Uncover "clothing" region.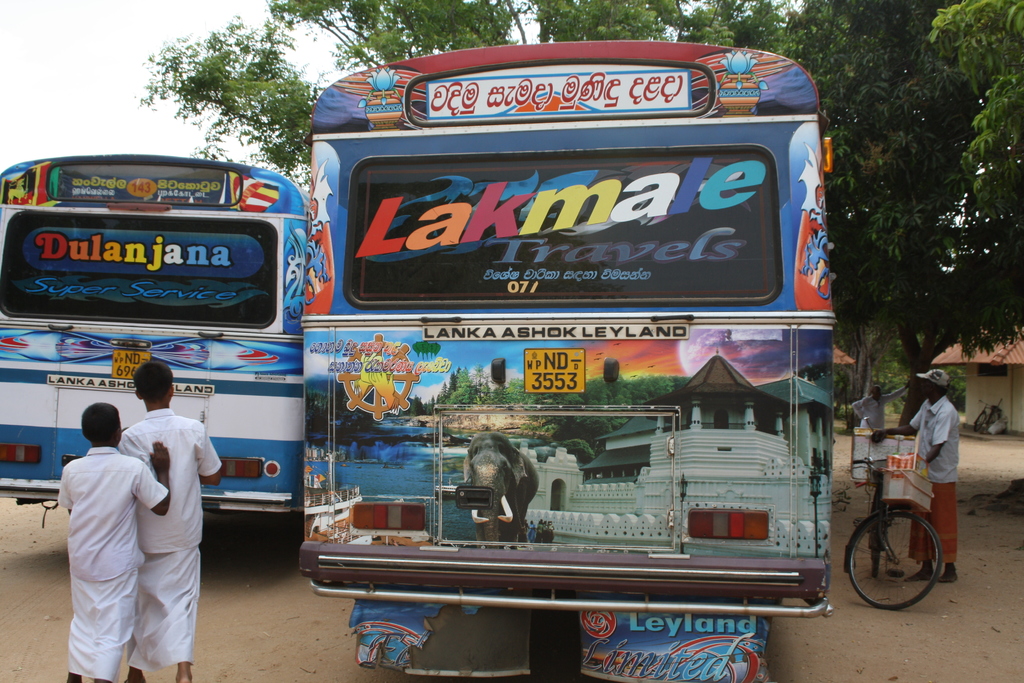
Uncovered: (911,391,963,563).
